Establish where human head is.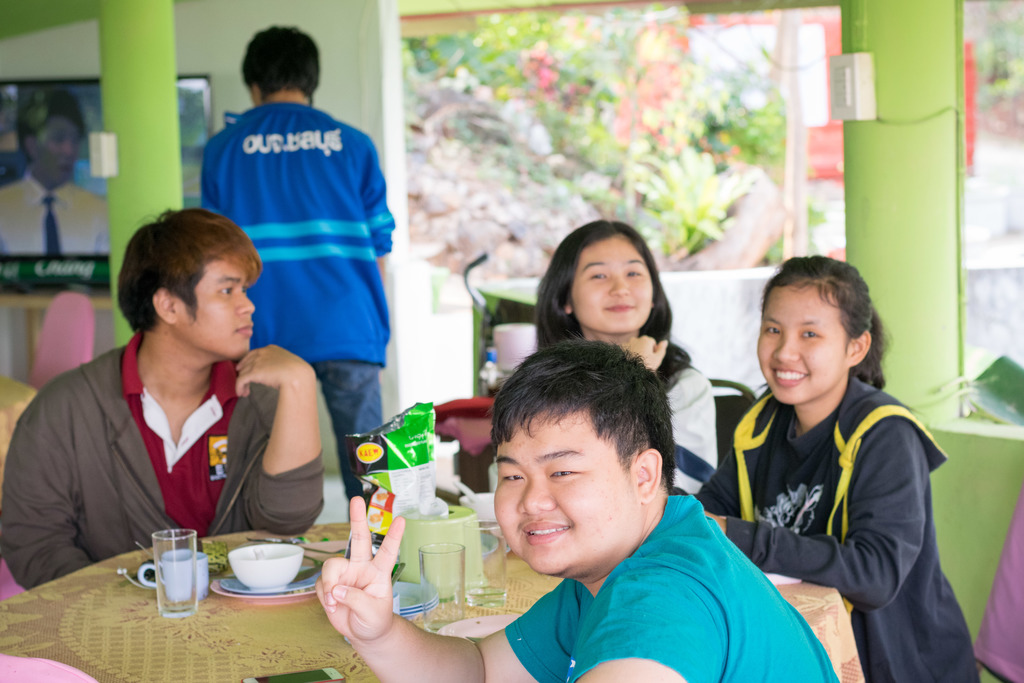
Established at bbox=(115, 210, 252, 361).
